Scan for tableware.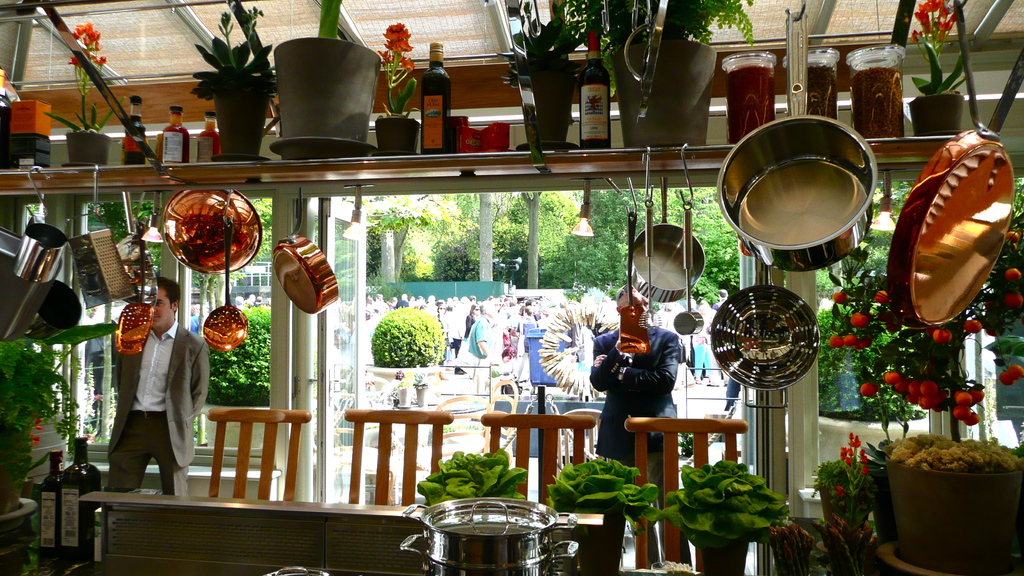
Scan result: 61 18 125 161.
